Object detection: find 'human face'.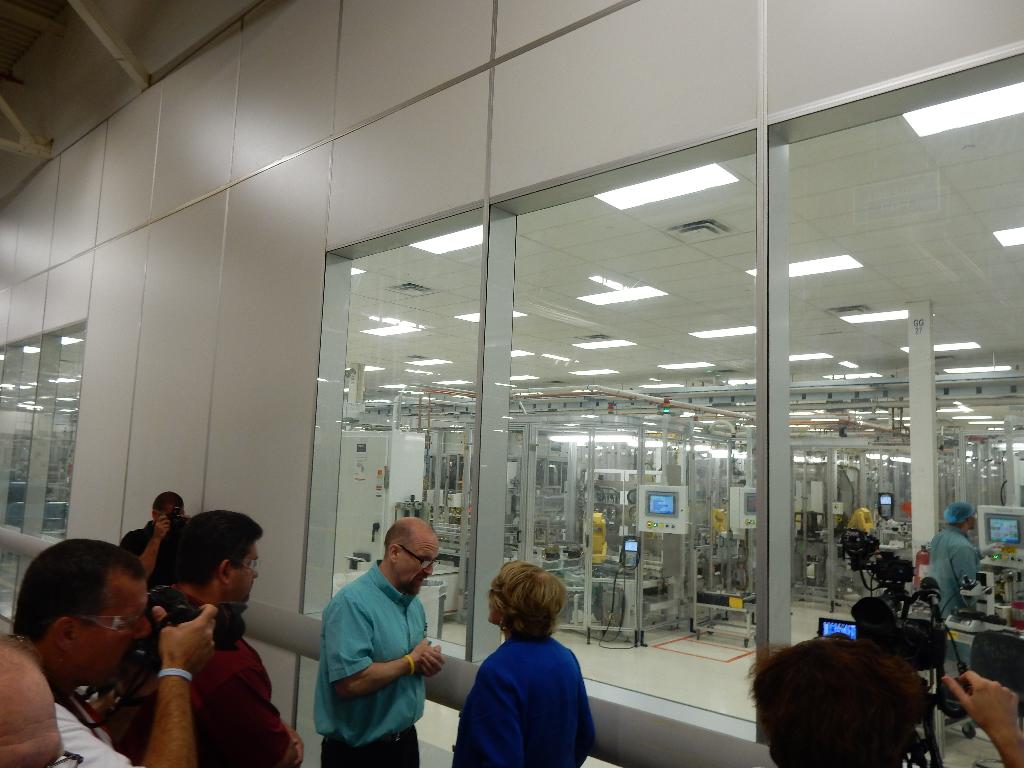
x1=79, y1=577, x2=139, y2=688.
